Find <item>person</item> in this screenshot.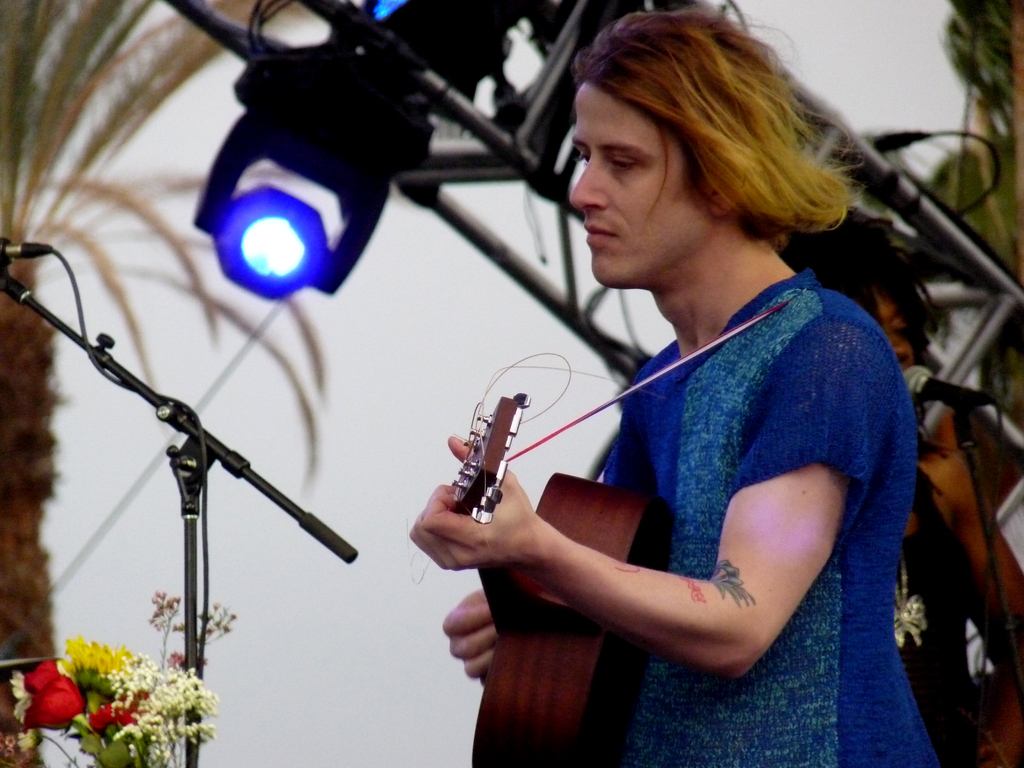
The bounding box for <item>person</item> is [781, 203, 1023, 767].
